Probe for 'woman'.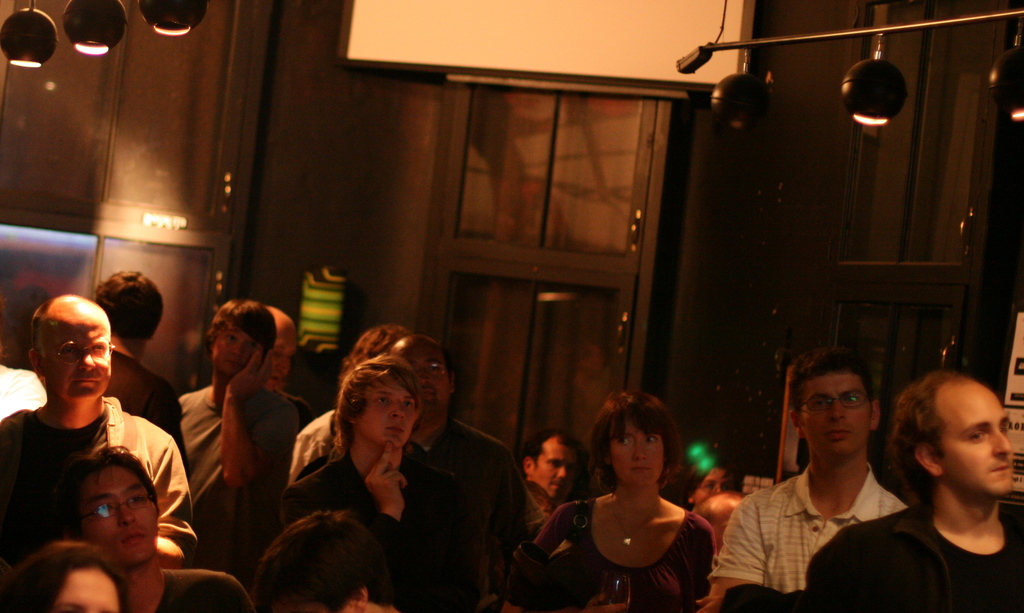
Probe result: box=[554, 388, 718, 607].
